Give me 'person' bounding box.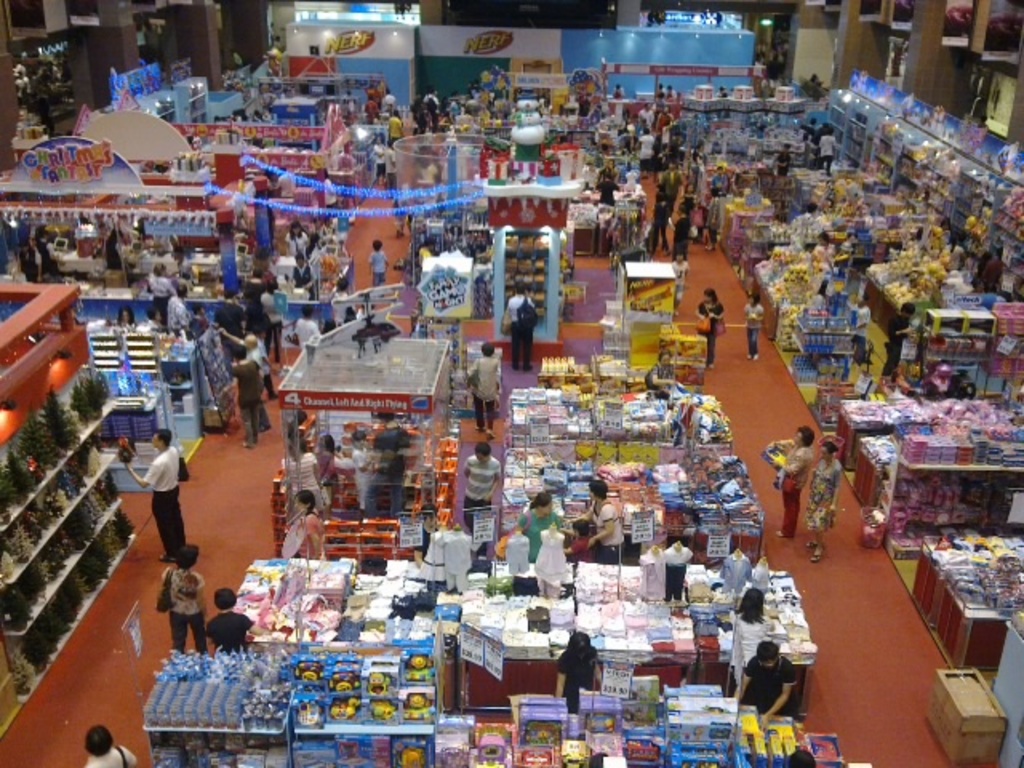
{"x1": 498, "y1": 286, "x2": 534, "y2": 376}.
